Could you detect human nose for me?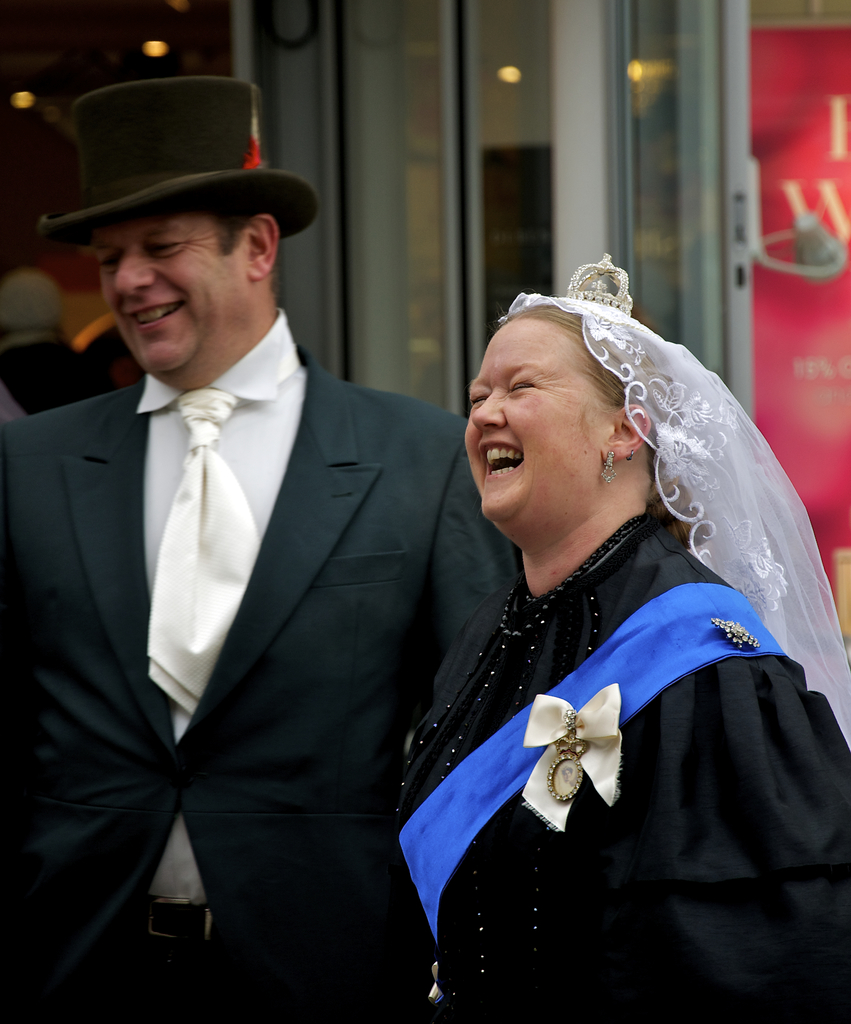
Detection result: 468/391/503/436.
